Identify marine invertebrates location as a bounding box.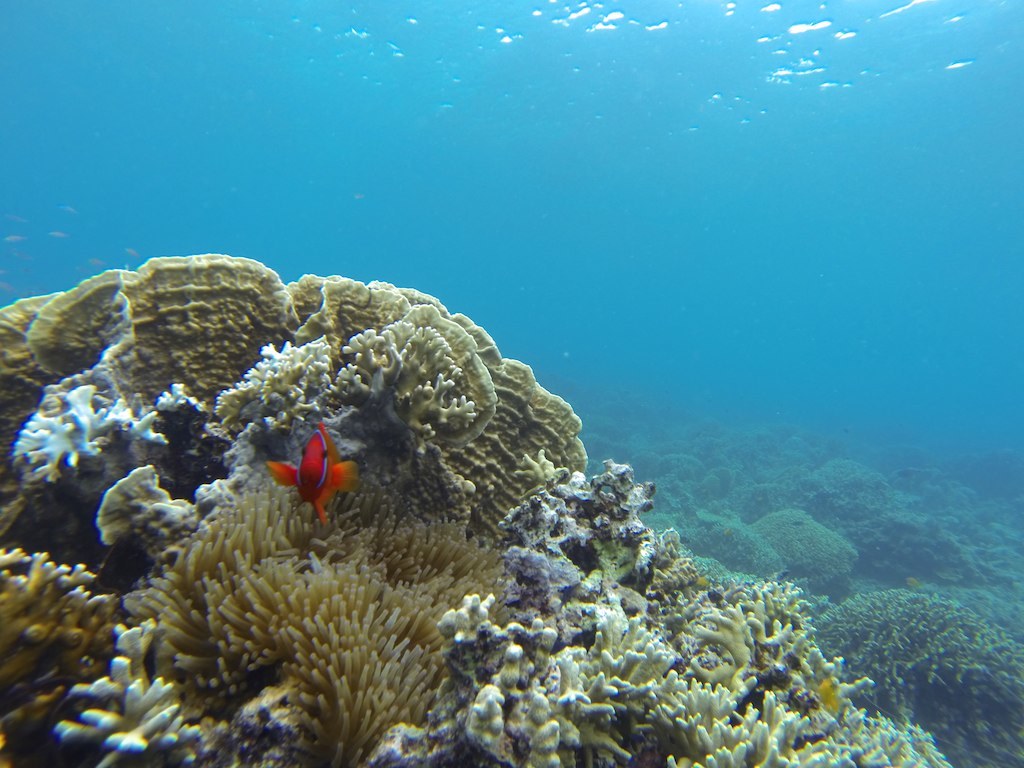
(3, 534, 111, 767).
